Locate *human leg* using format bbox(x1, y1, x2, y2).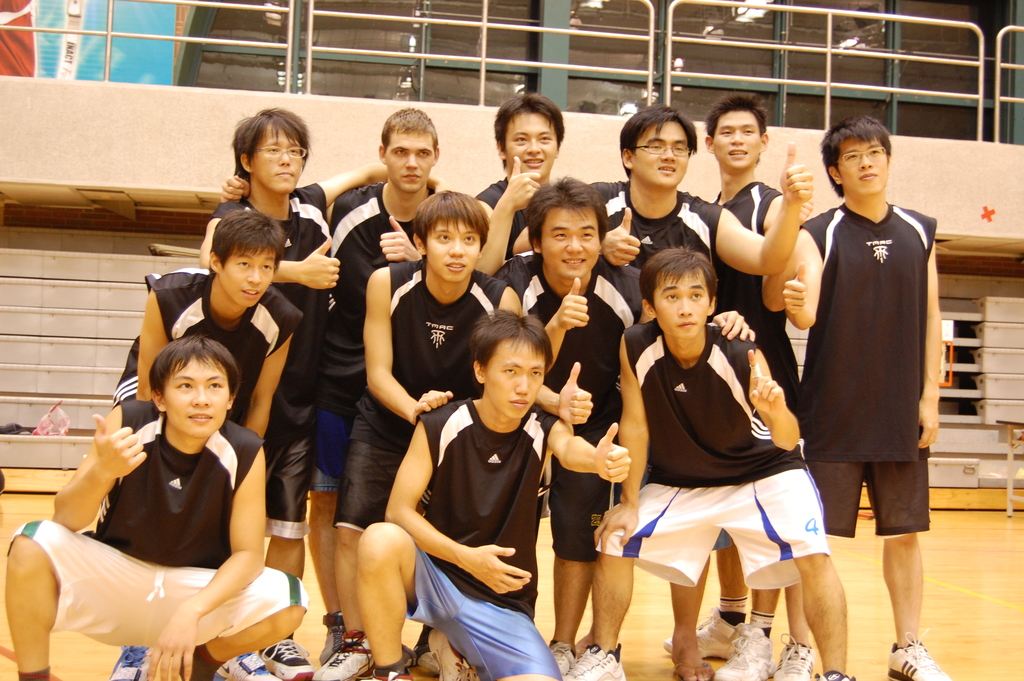
bbox(795, 554, 859, 680).
